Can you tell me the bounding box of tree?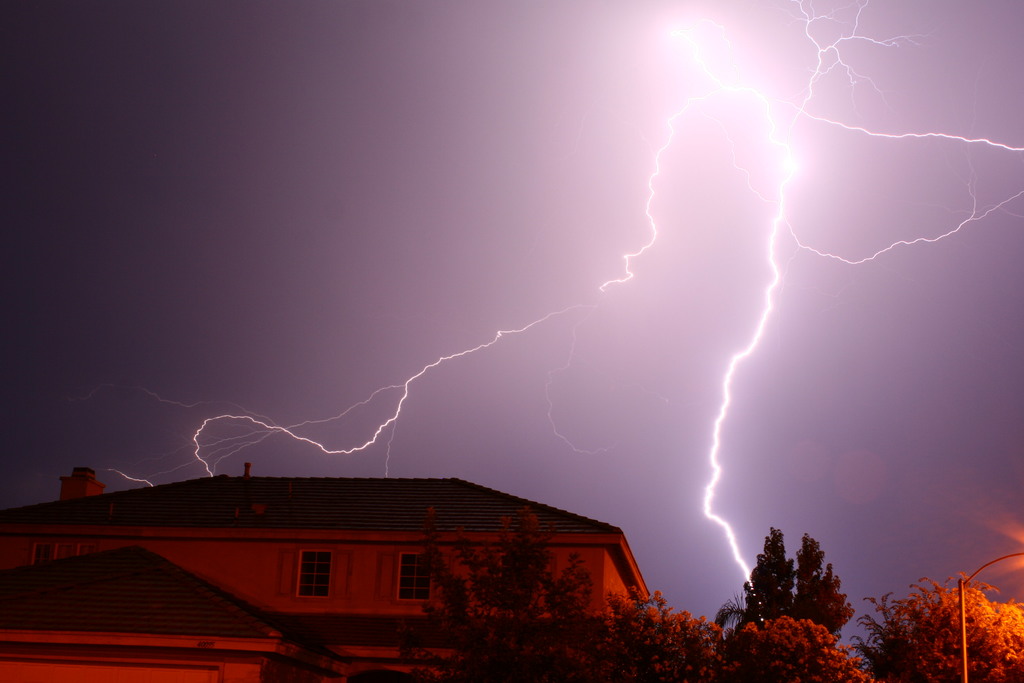
box(602, 562, 889, 682).
